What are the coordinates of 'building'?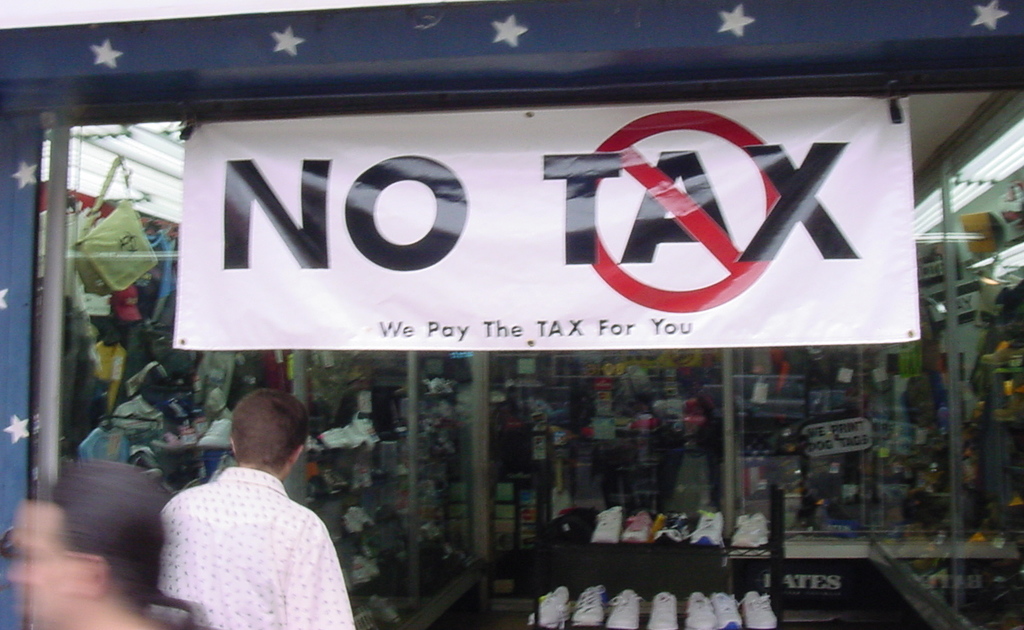
<region>2, 0, 1023, 629</region>.
